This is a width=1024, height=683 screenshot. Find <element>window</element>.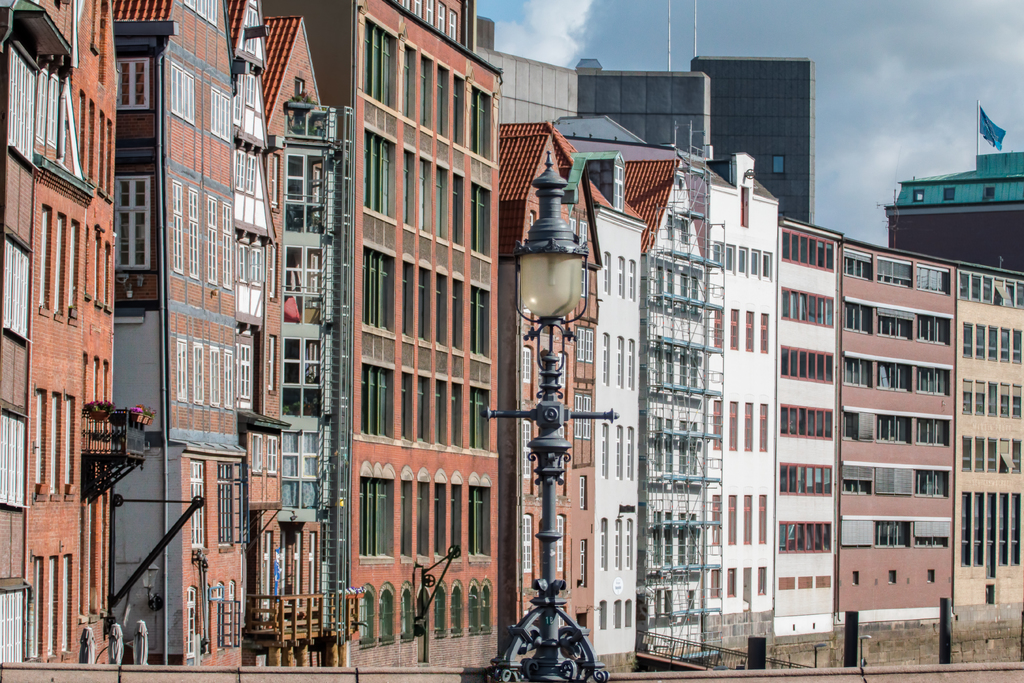
Bounding box: 845, 244, 874, 281.
